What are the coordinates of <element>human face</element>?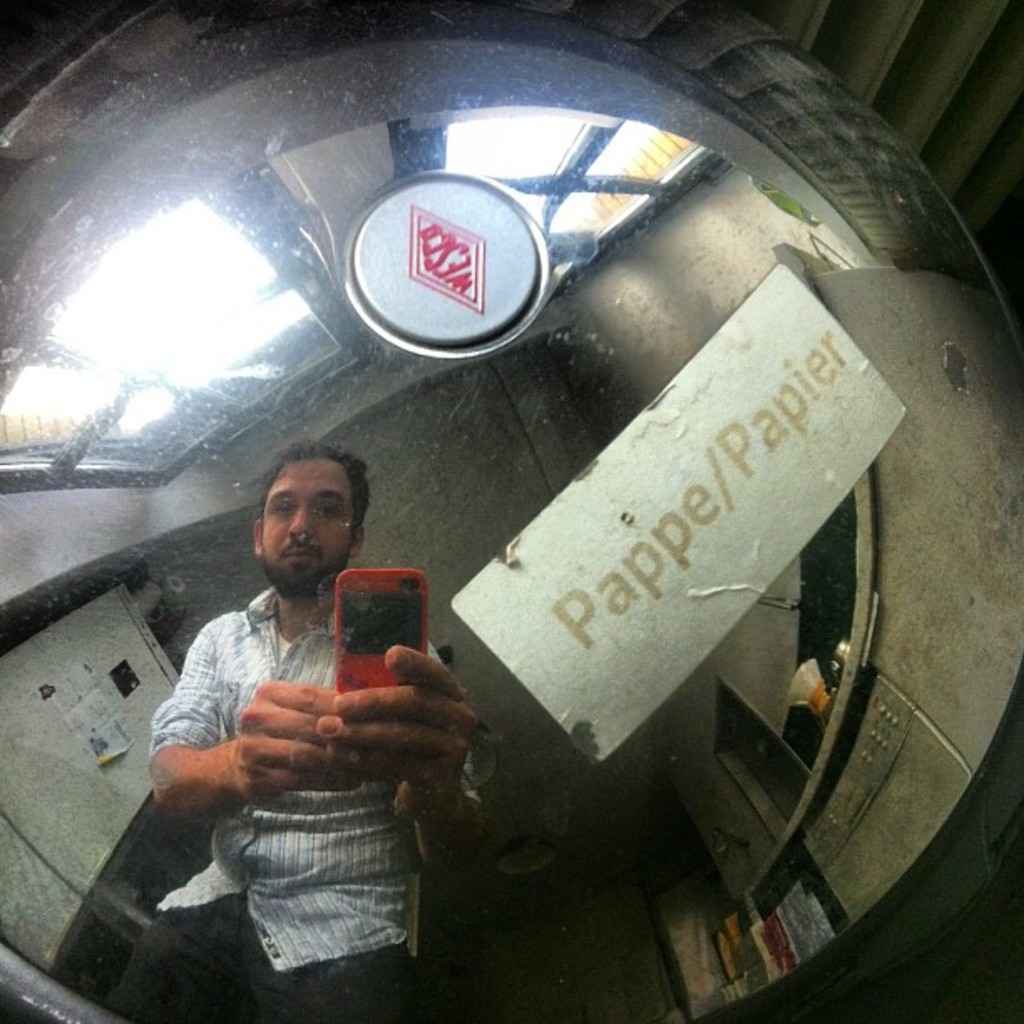
<region>251, 460, 353, 587</region>.
